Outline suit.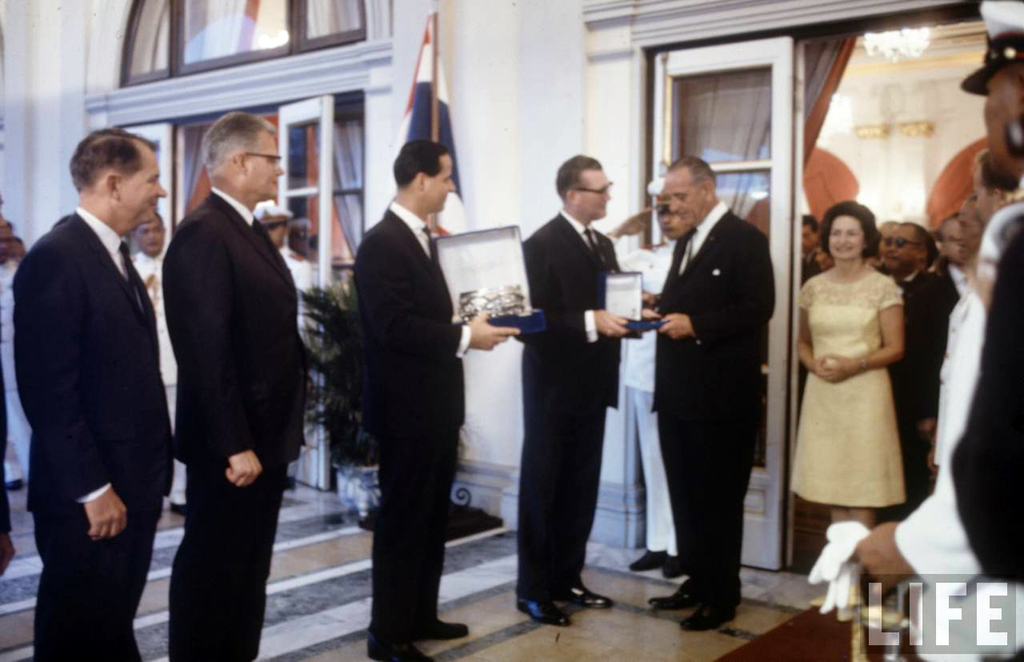
Outline: 513 210 623 605.
